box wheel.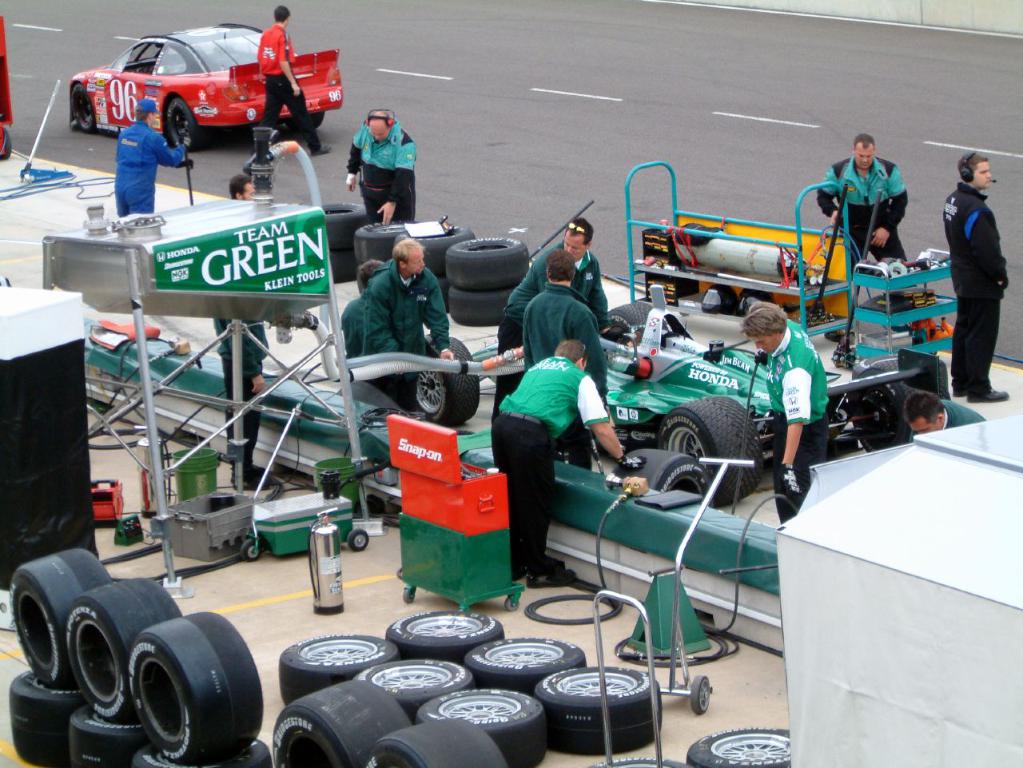
region(350, 531, 368, 549).
